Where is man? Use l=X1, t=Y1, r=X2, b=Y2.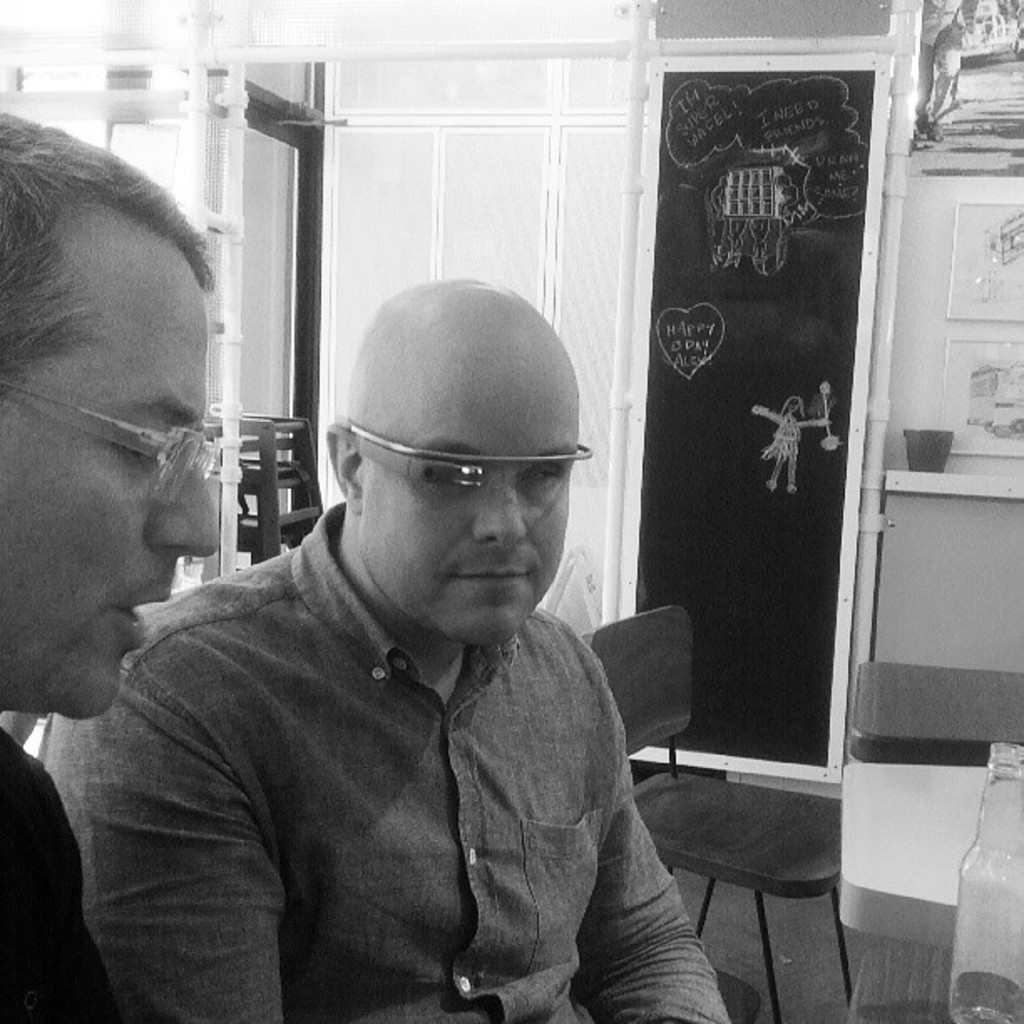
l=99, t=244, r=753, b=1016.
